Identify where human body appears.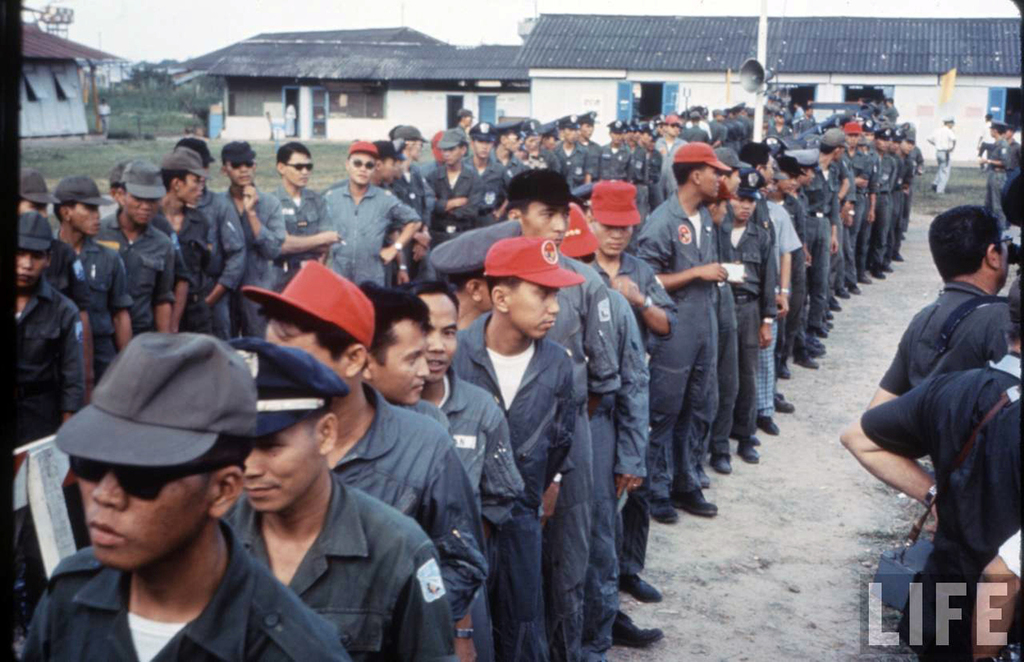
Appears at {"x1": 17, "y1": 332, "x2": 351, "y2": 661}.
